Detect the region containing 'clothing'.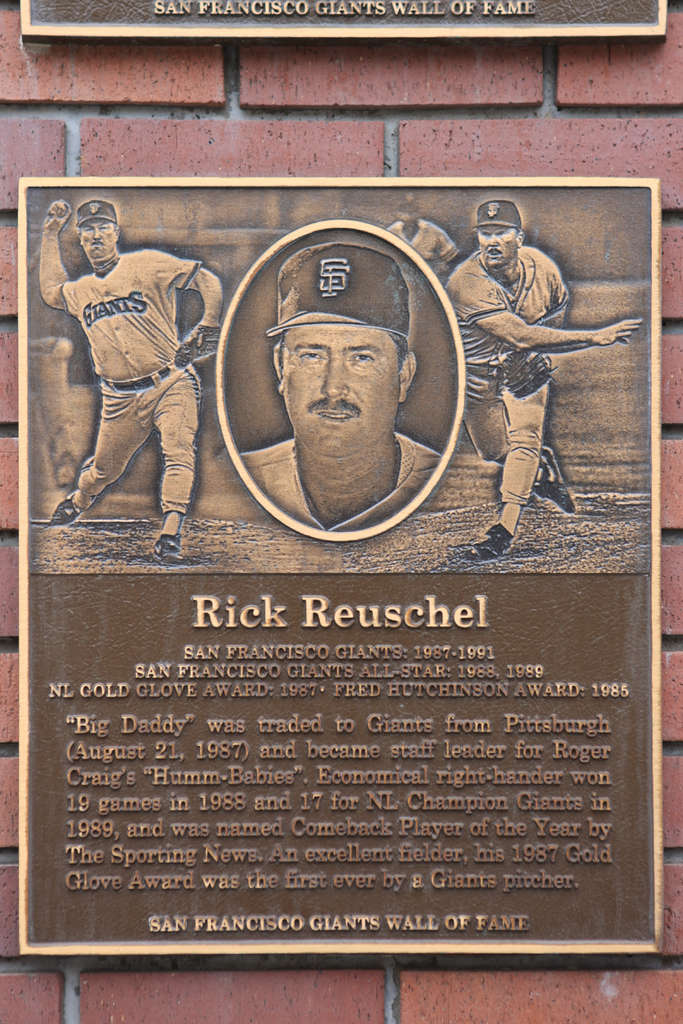
{"x1": 451, "y1": 248, "x2": 573, "y2": 526}.
